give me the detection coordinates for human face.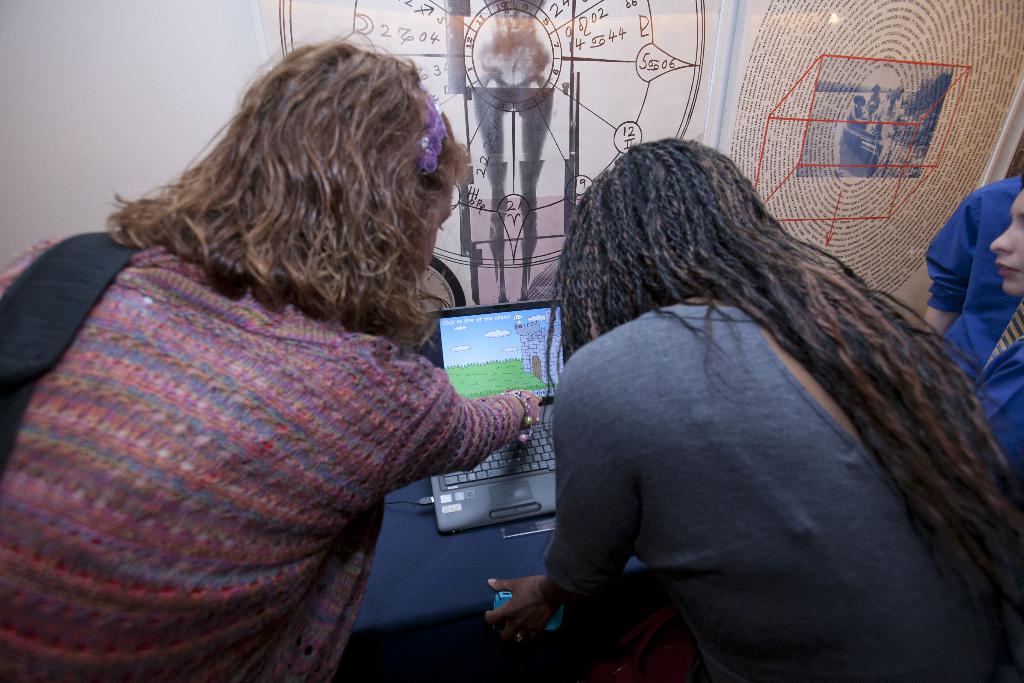
(x1=991, y1=188, x2=1023, y2=294).
